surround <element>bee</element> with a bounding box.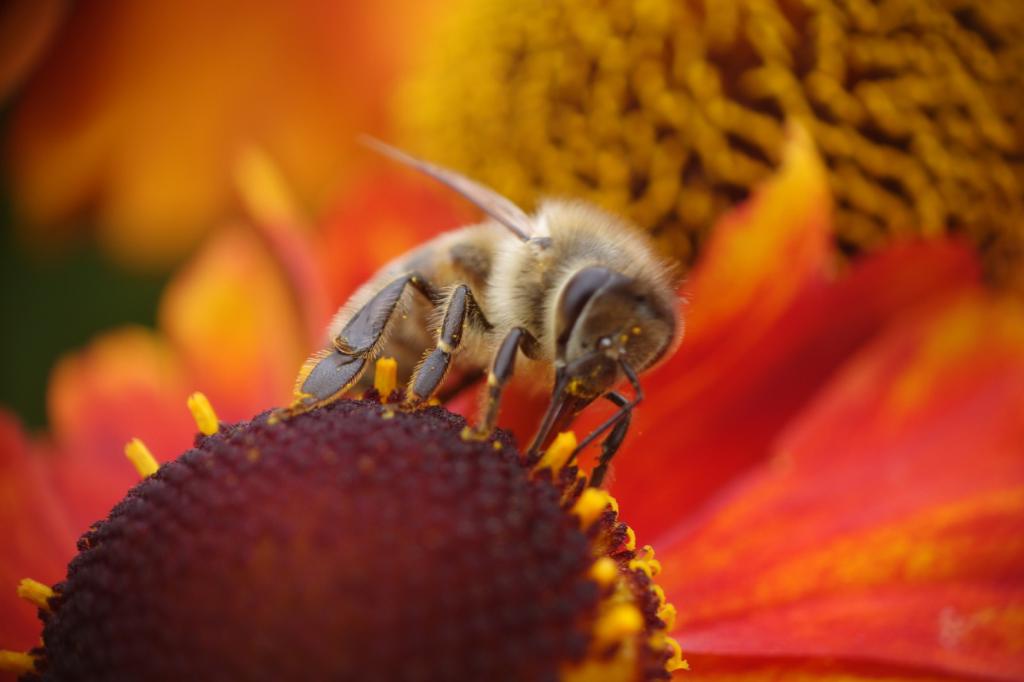
detection(290, 126, 695, 496).
